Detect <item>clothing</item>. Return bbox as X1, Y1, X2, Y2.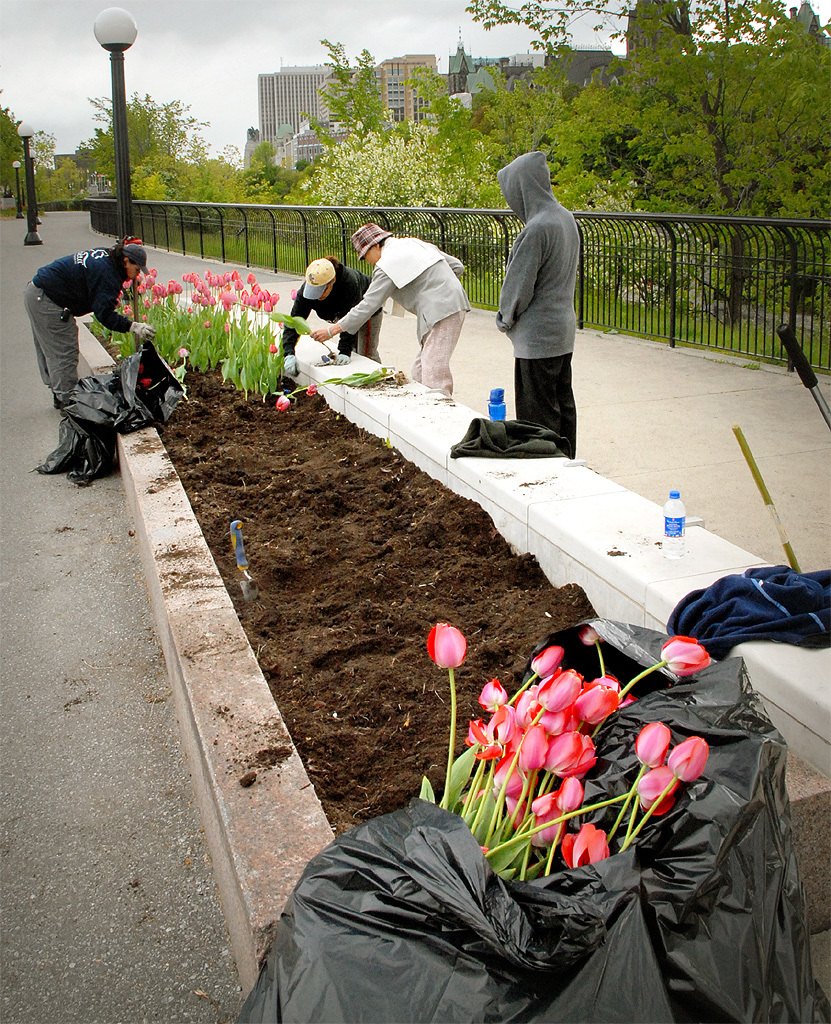
274, 261, 385, 364.
